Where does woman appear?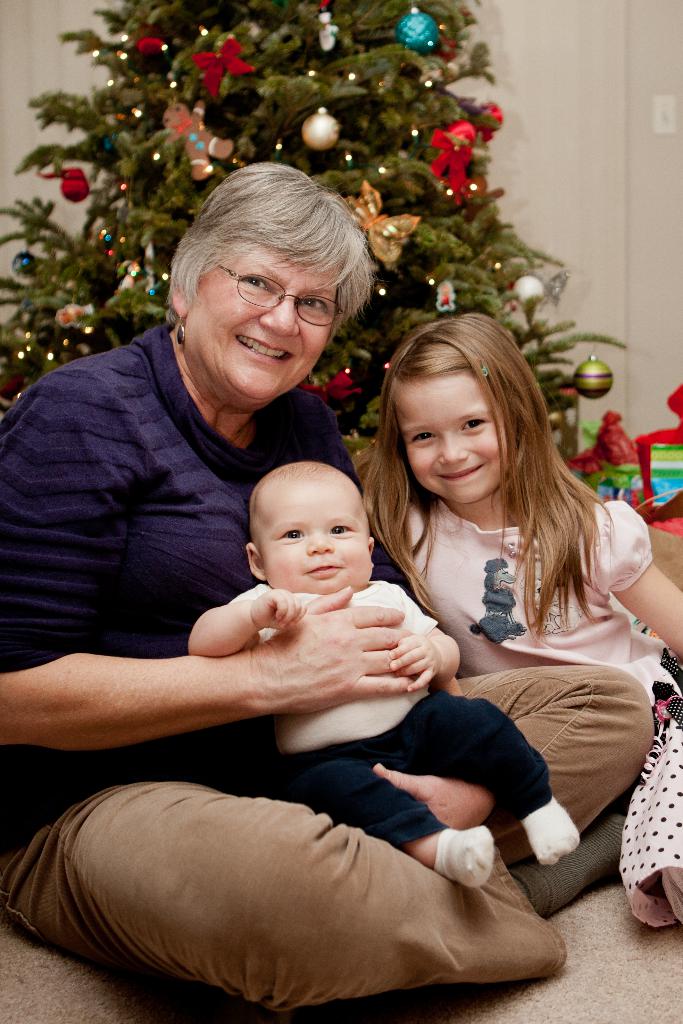
Appears at 100, 188, 537, 1023.
